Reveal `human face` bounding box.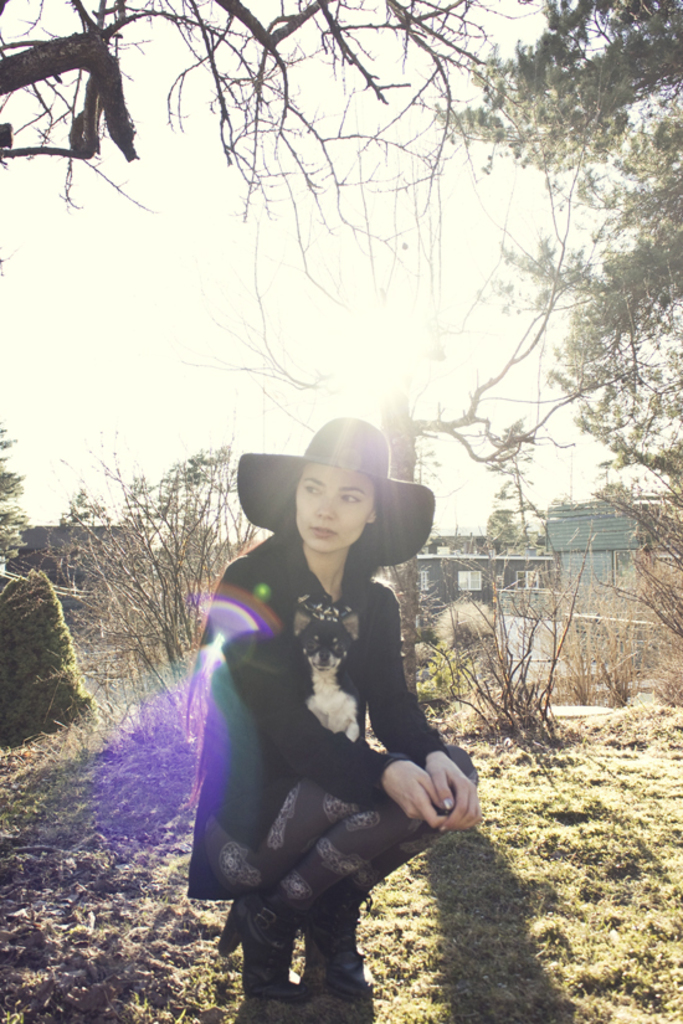
Revealed: 296/458/373/551.
